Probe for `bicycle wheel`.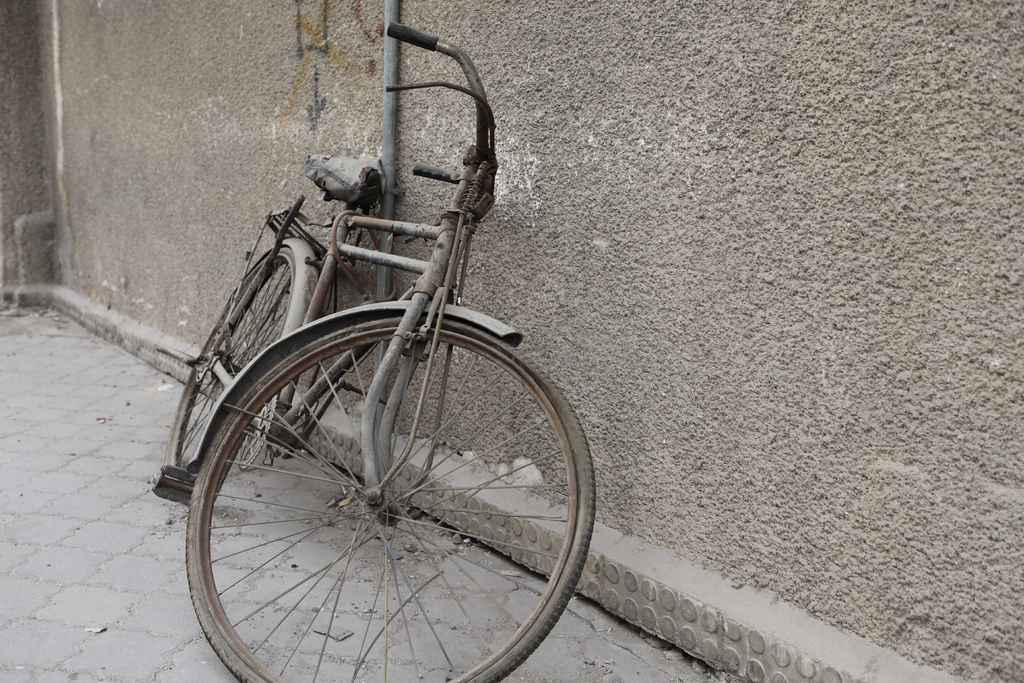
Probe result: (x1=158, y1=251, x2=298, y2=488).
